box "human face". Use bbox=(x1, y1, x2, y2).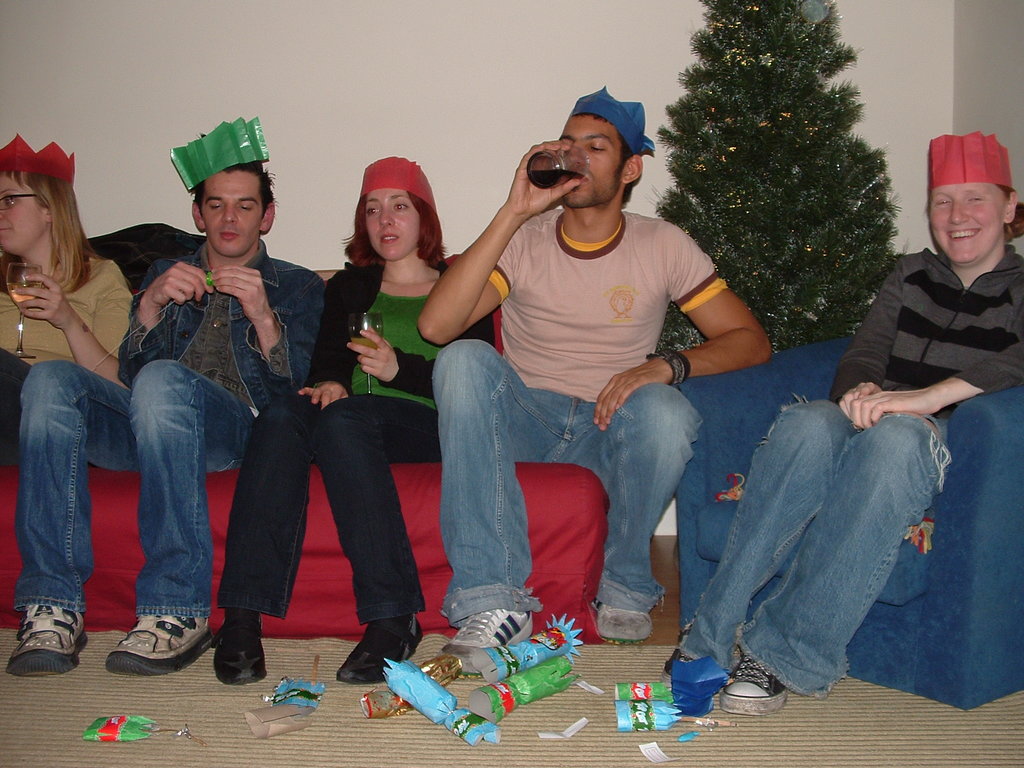
bbox=(1, 179, 47, 252).
